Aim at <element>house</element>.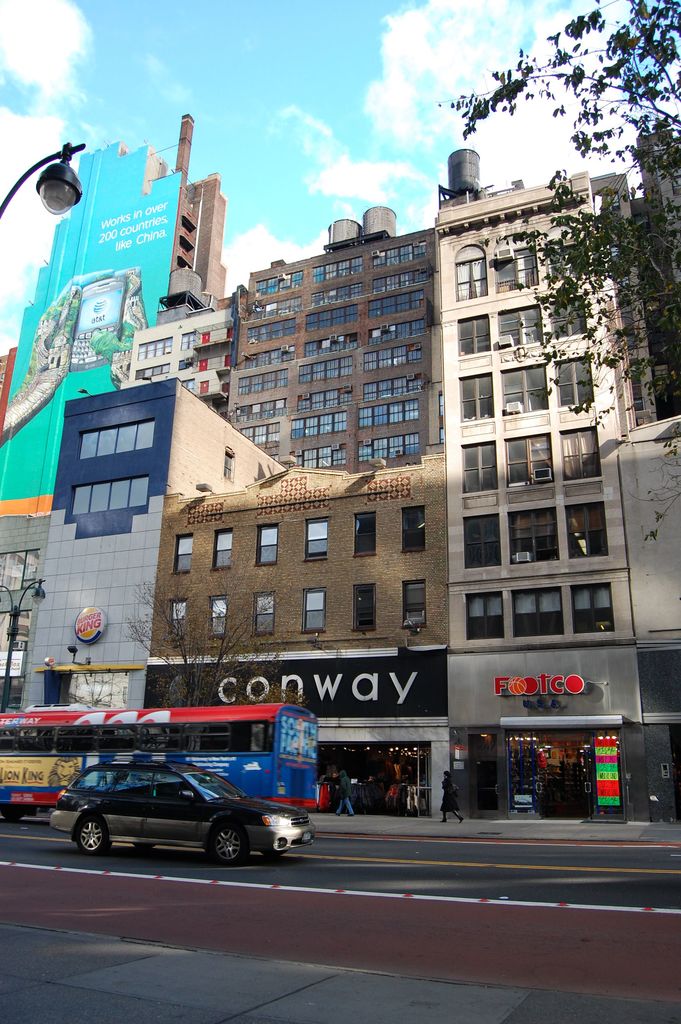
Aimed at 231, 230, 455, 455.
